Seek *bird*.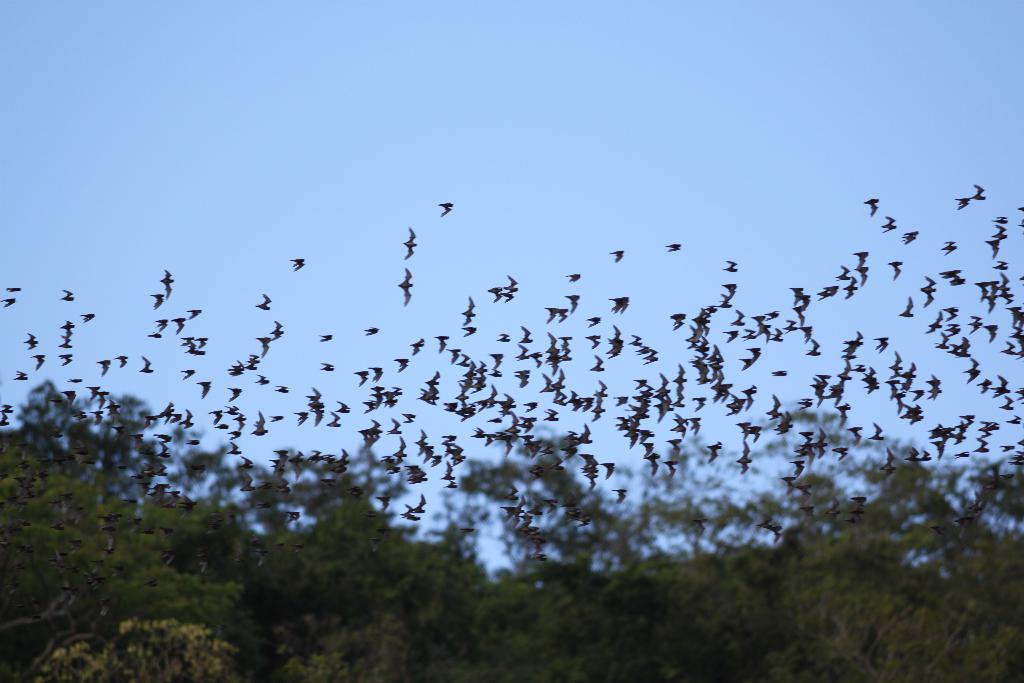
x1=803 y1=338 x2=822 y2=357.
